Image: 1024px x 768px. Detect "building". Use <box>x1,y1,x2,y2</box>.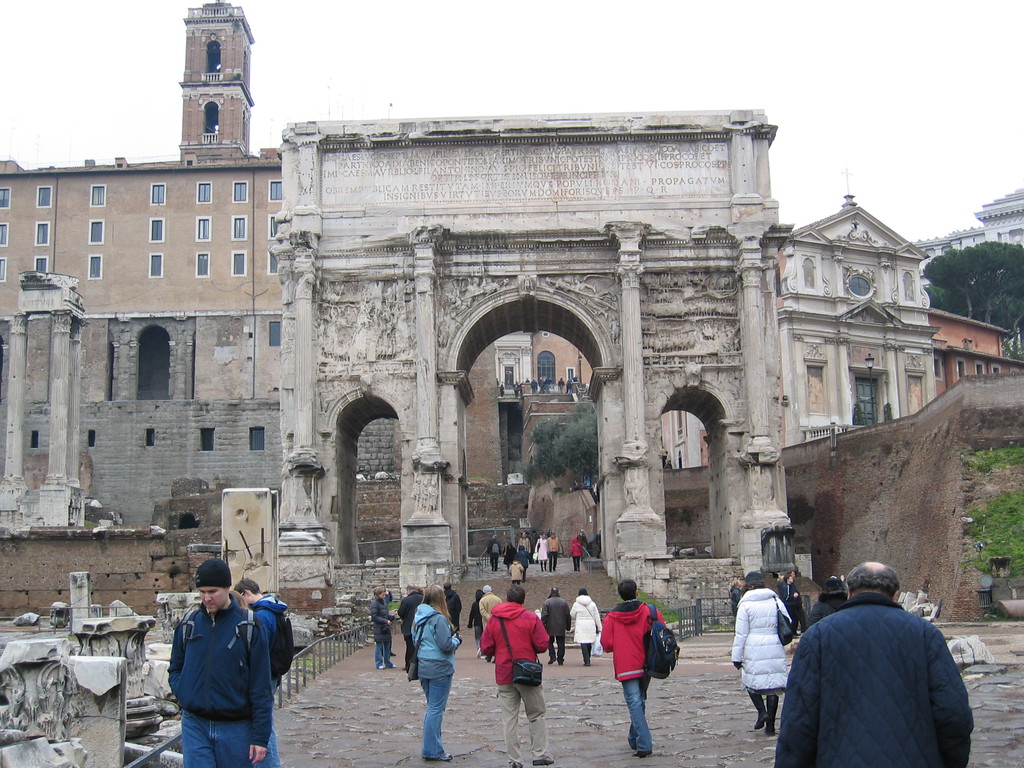
<box>914,180,1023,284</box>.
